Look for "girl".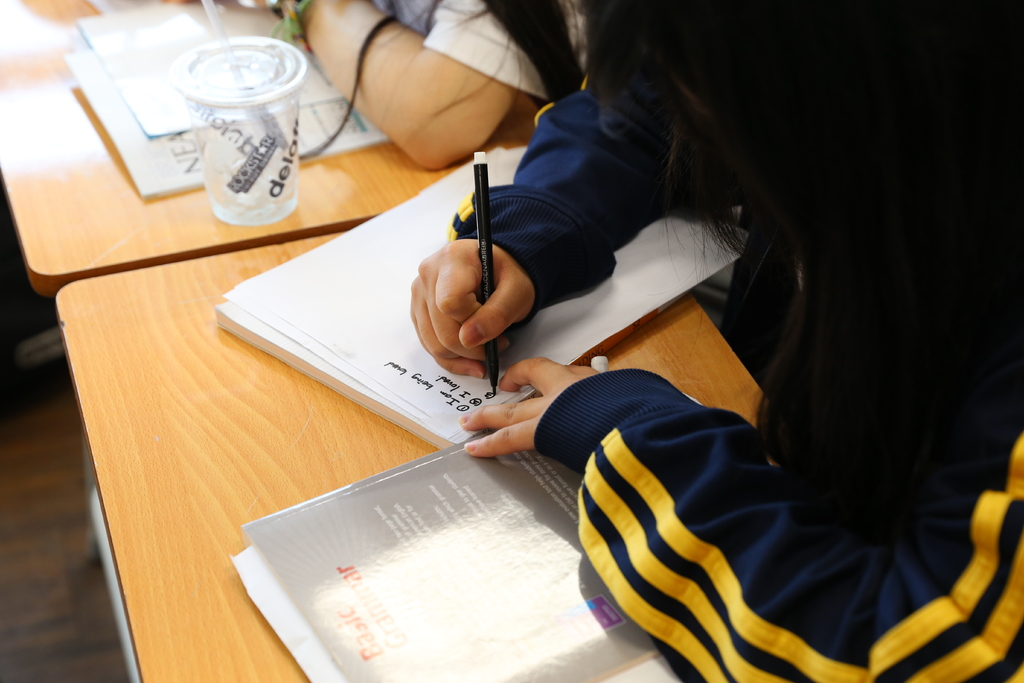
Found: 265/0/740/331.
